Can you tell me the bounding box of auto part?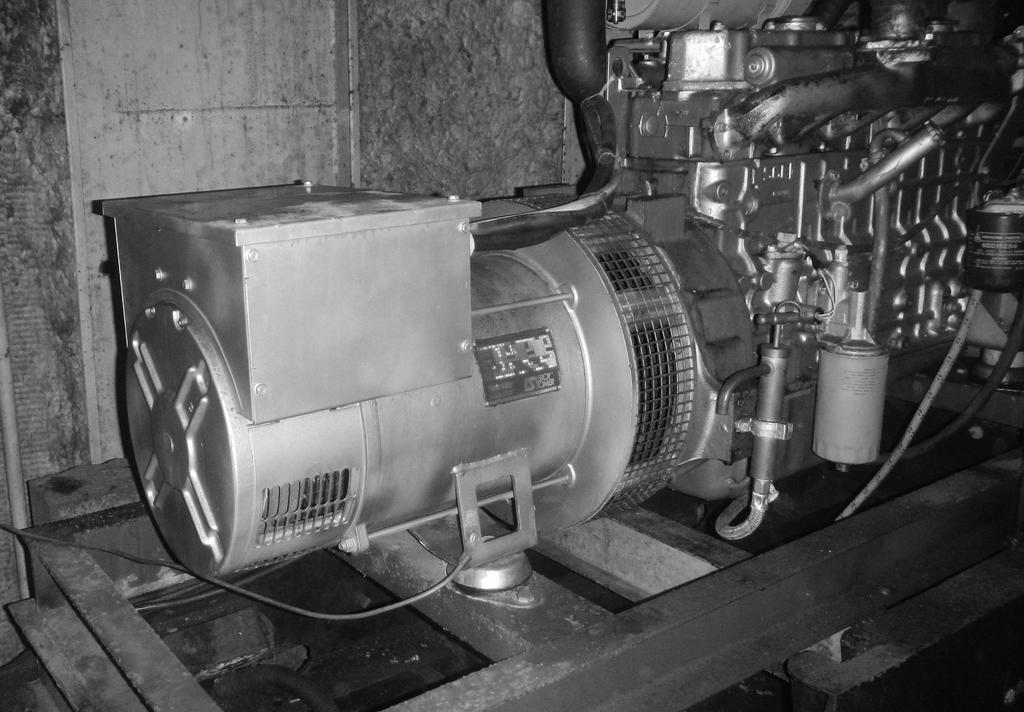
left=116, top=0, right=1021, bottom=615.
